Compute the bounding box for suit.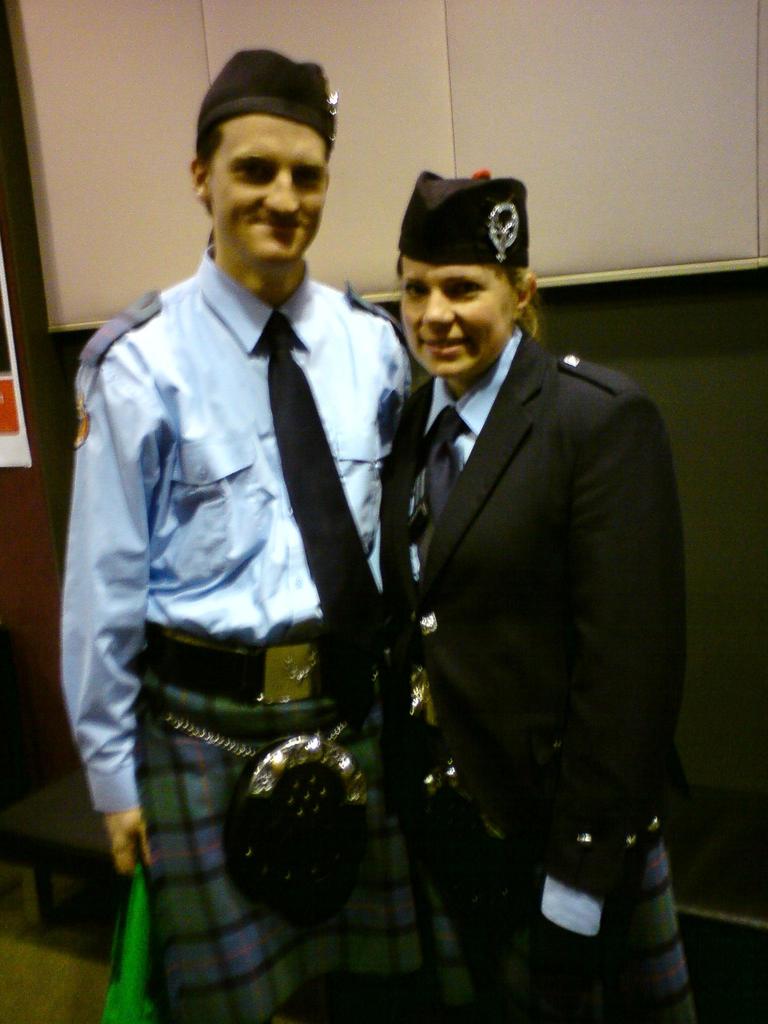
[left=385, top=316, right=691, bottom=888].
